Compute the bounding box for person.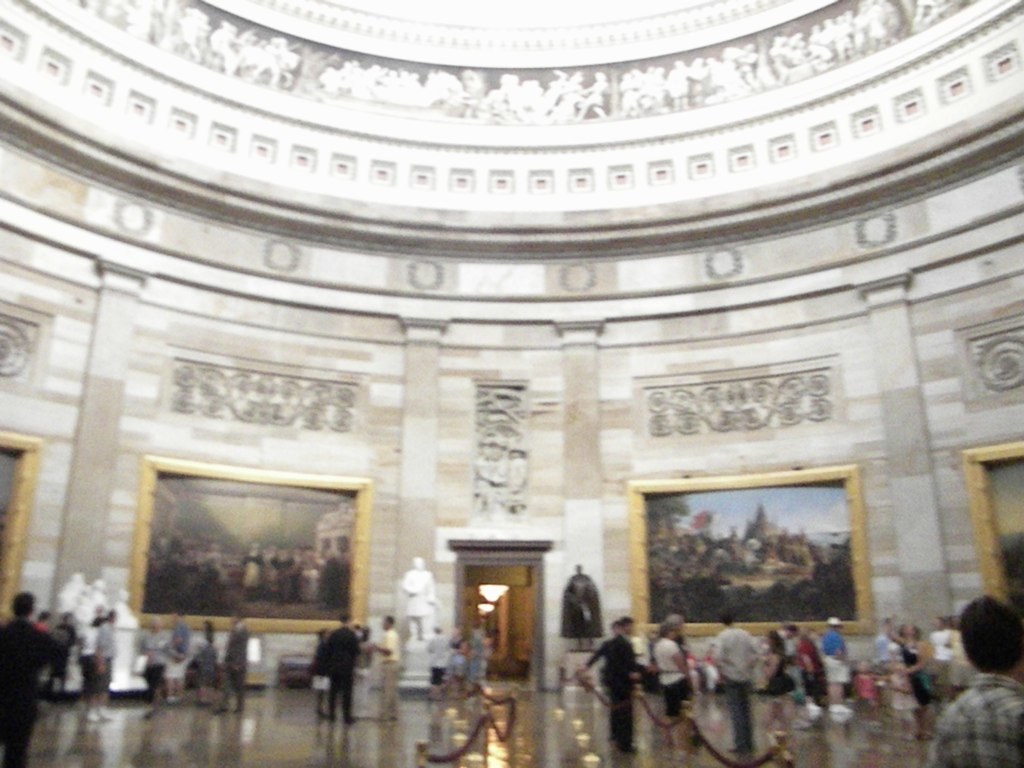
l=425, t=626, r=452, b=685.
